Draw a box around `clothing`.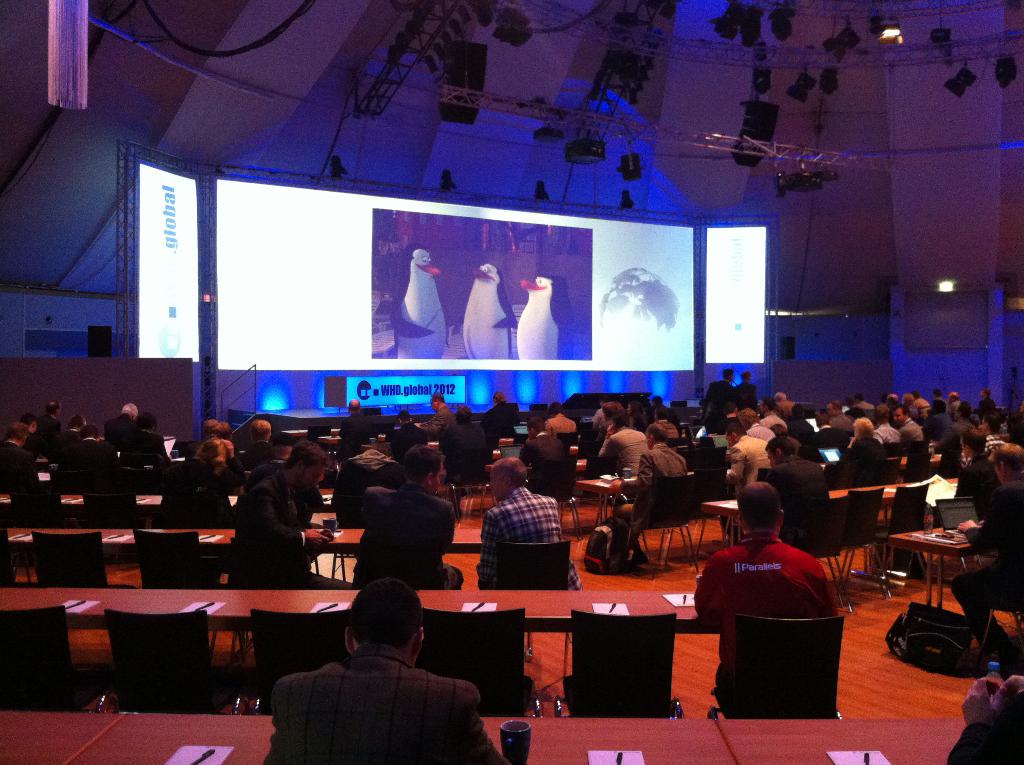
detection(101, 413, 133, 446).
